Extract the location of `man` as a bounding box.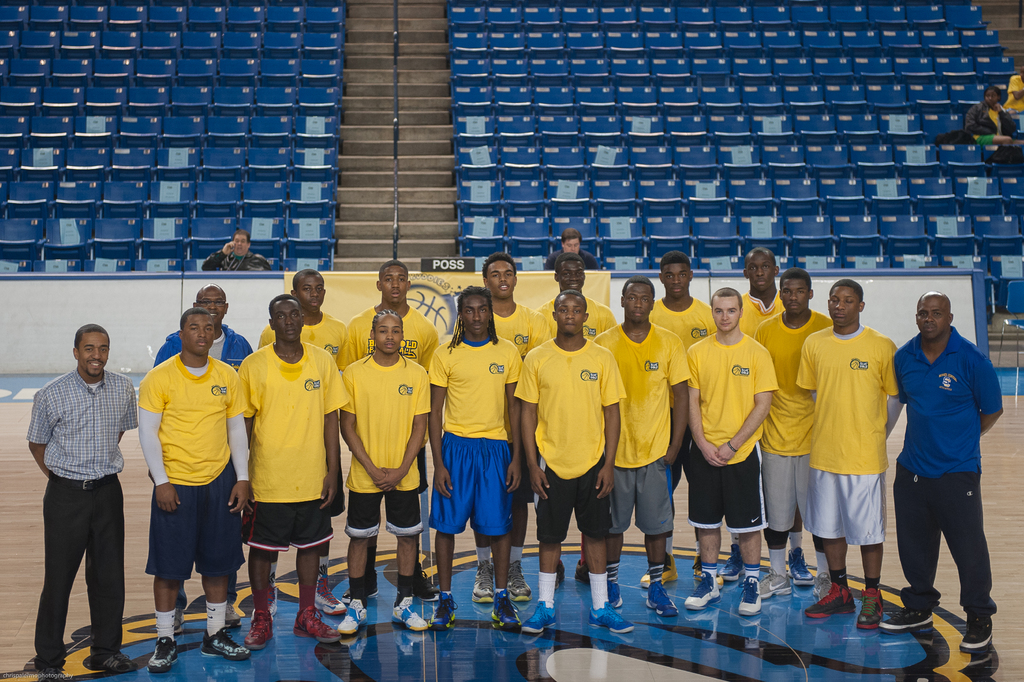
20 304 140 672.
